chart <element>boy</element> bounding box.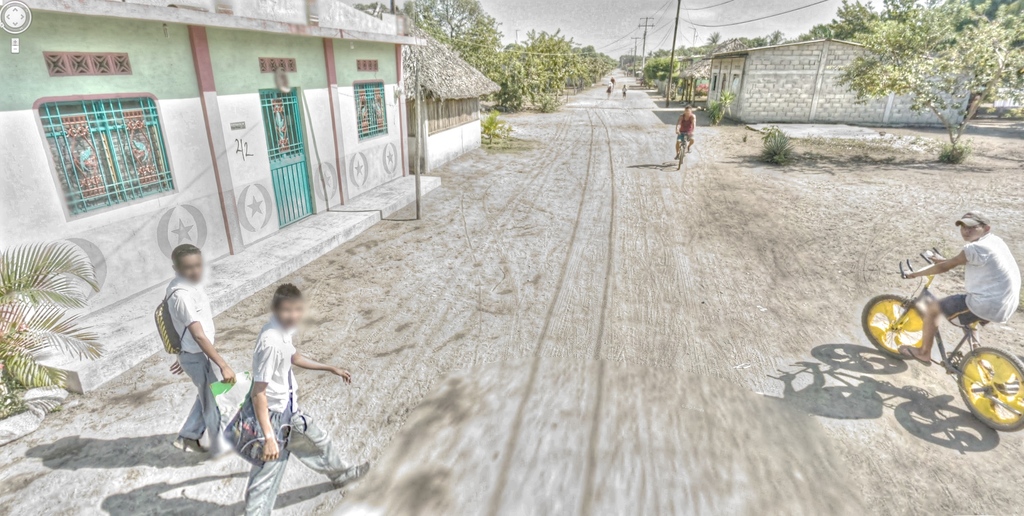
Charted: l=899, t=211, r=1023, b=364.
